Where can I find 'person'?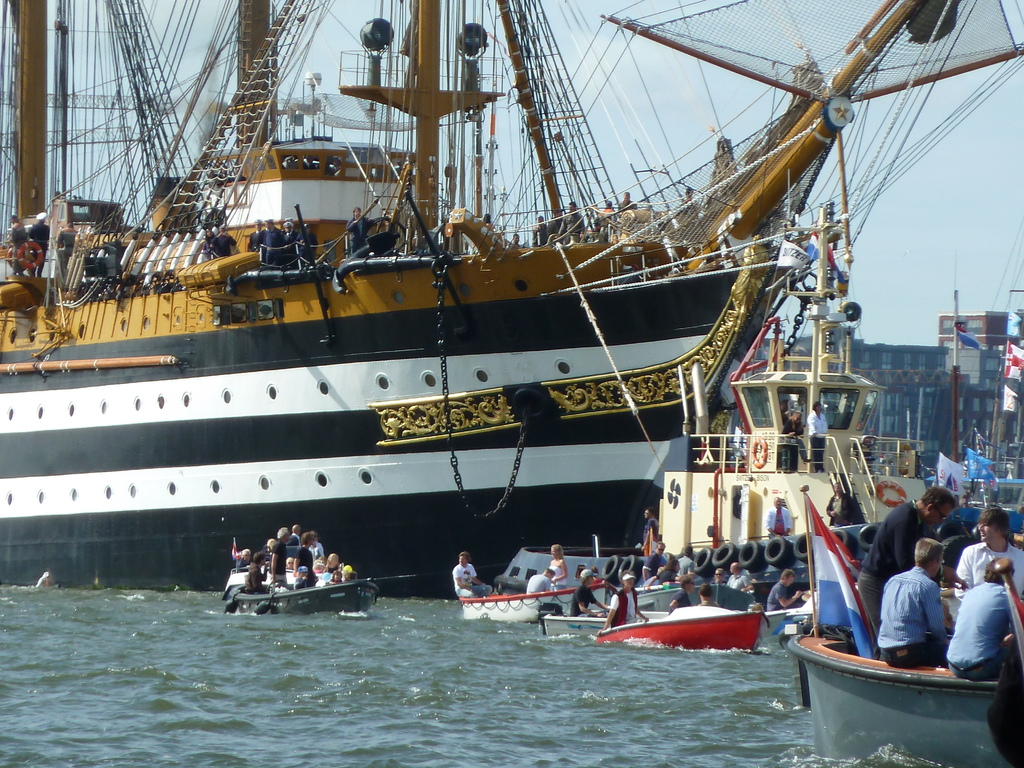
You can find it at BBox(531, 214, 548, 248).
